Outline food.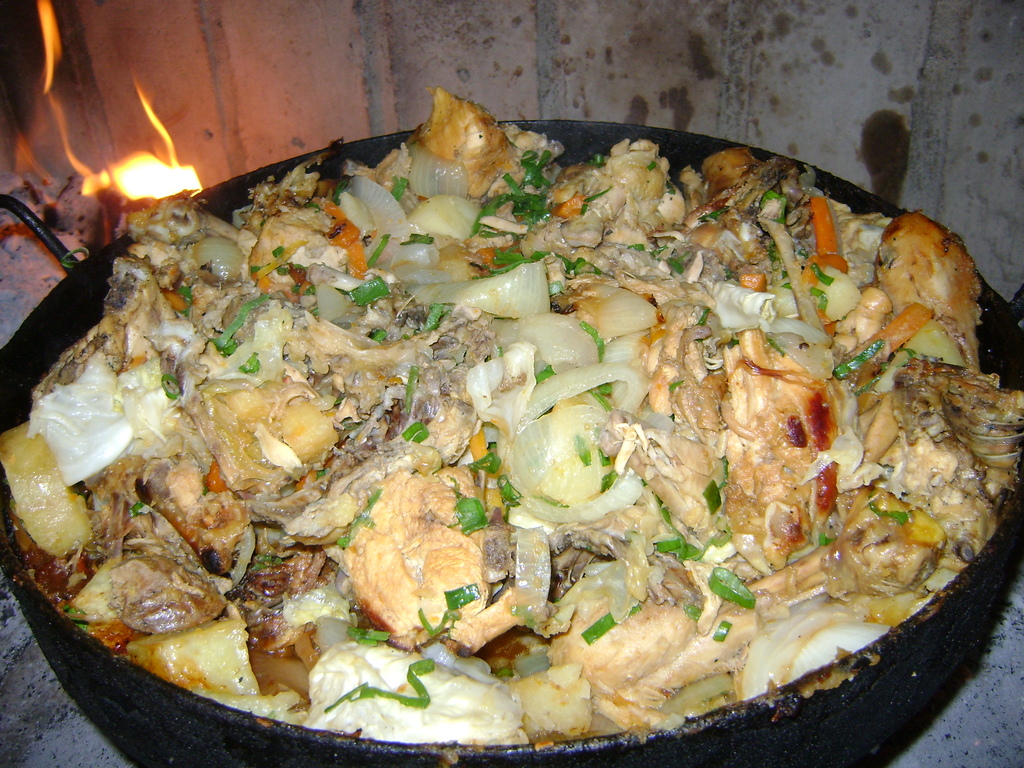
Outline: x1=59, y1=113, x2=970, y2=735.
